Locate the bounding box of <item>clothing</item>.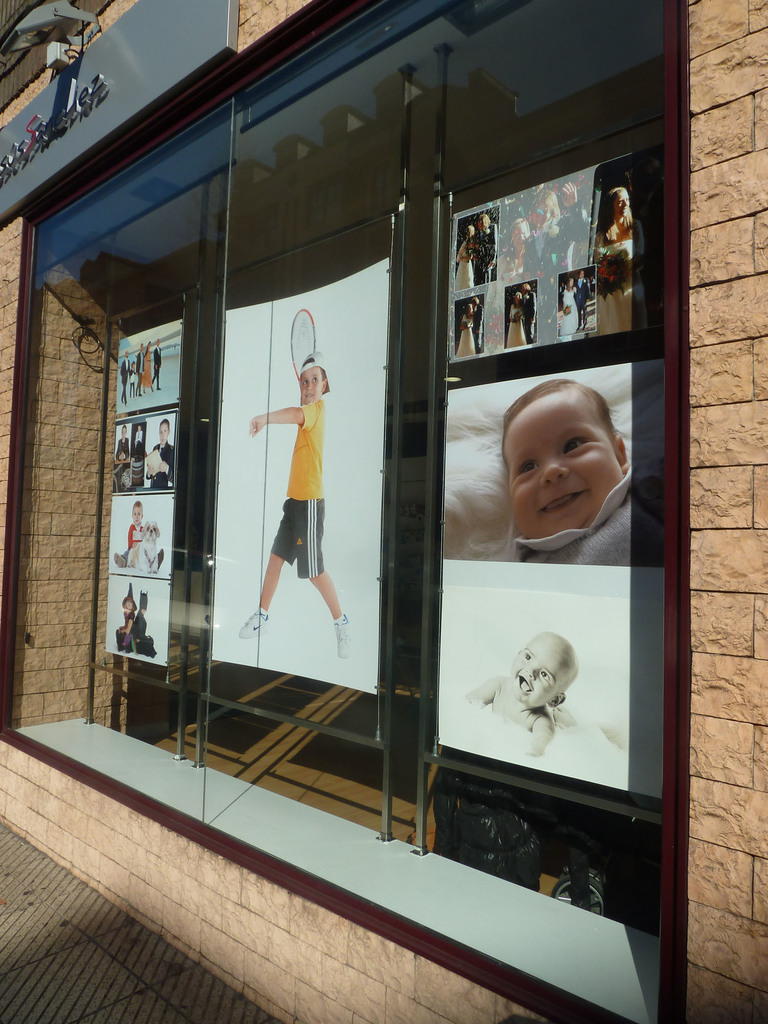
Bounding box: [left=455, top=315, right=472, bottom=356].
